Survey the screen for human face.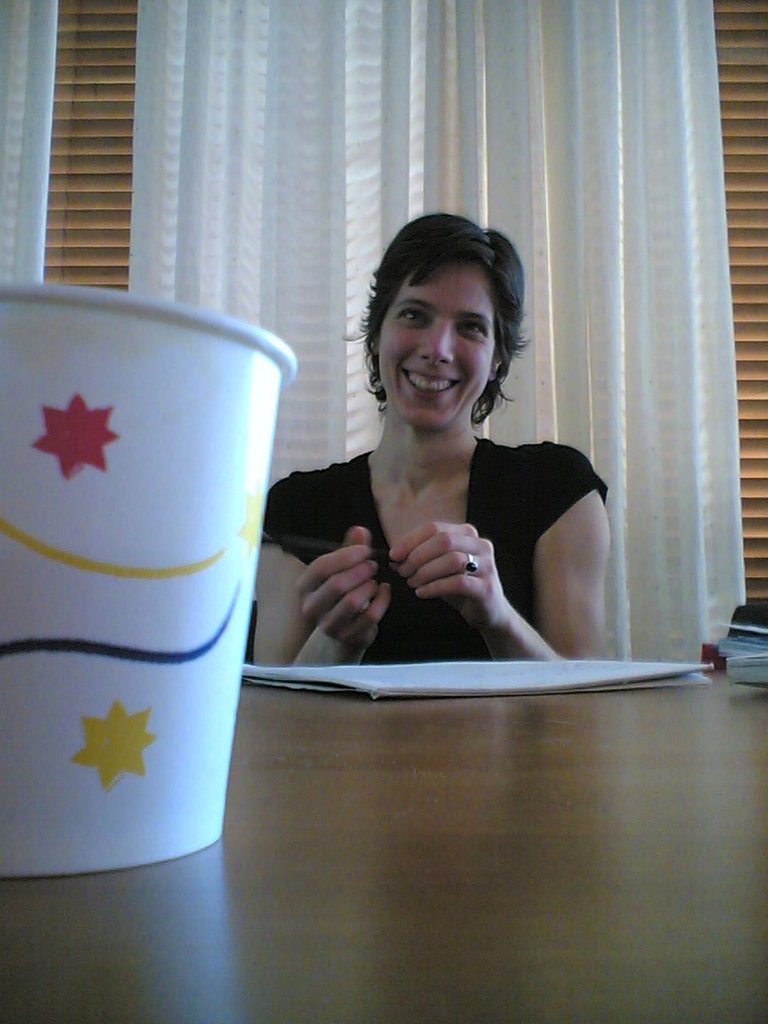
Survey found: left=382, top=252, right=486, bottom=440.
